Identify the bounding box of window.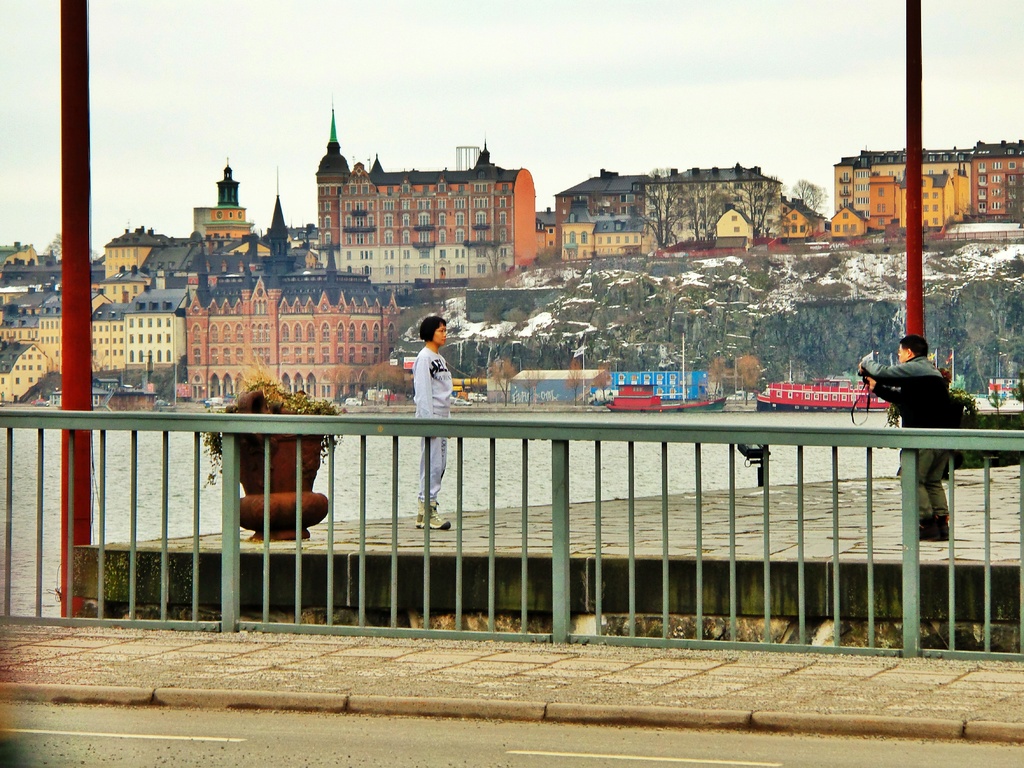
box=[991, 190, 1003, 197].
